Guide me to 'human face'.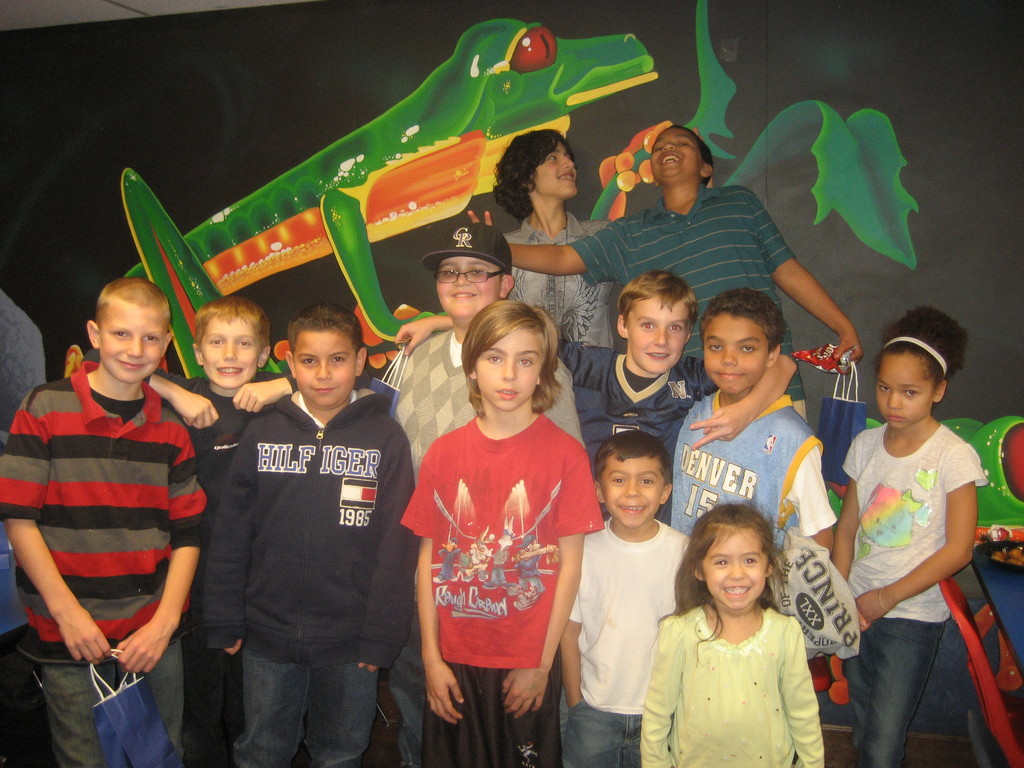
Guidance: [292,332,356,404].
